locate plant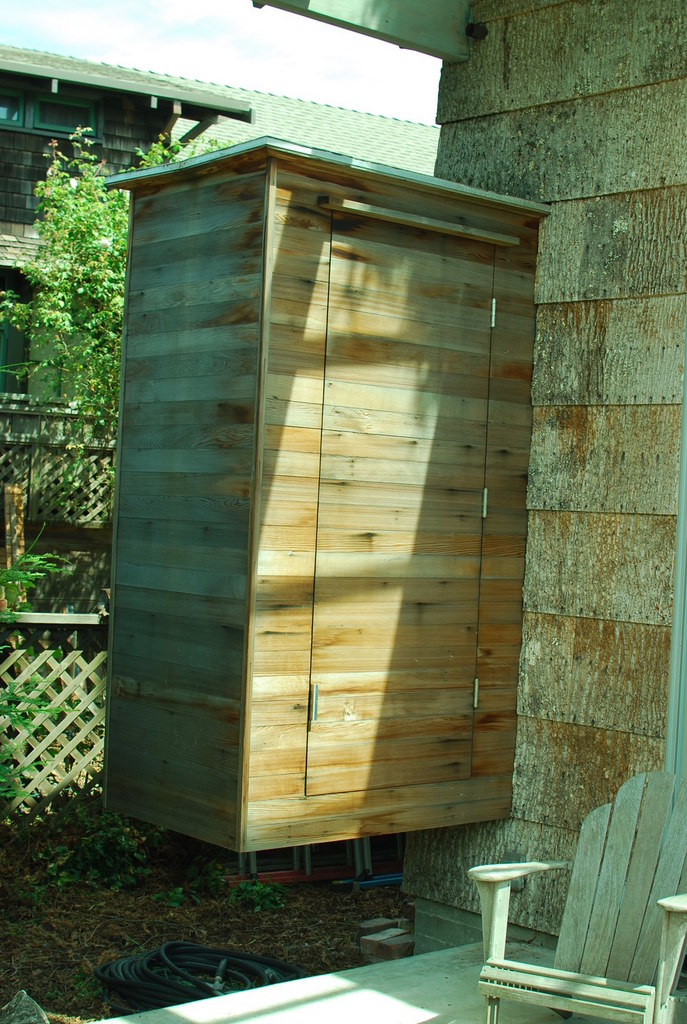
crop(0, 118, 234, 487)
